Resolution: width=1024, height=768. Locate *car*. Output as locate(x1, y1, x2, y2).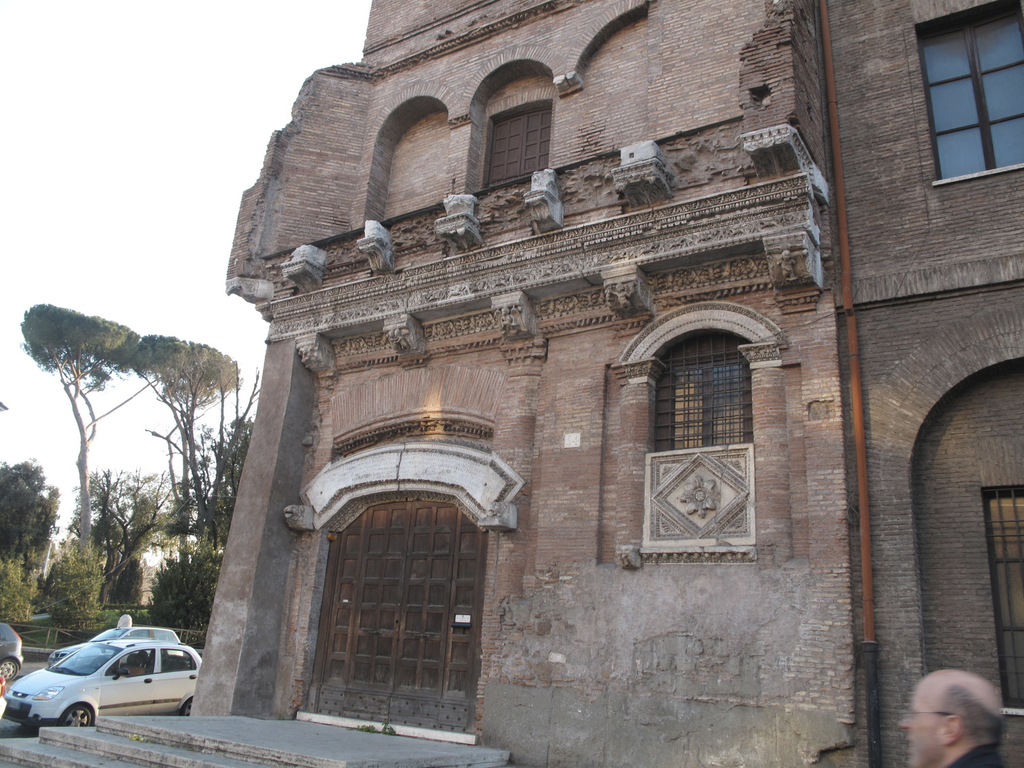
locate(47, 620, 184, 667).
